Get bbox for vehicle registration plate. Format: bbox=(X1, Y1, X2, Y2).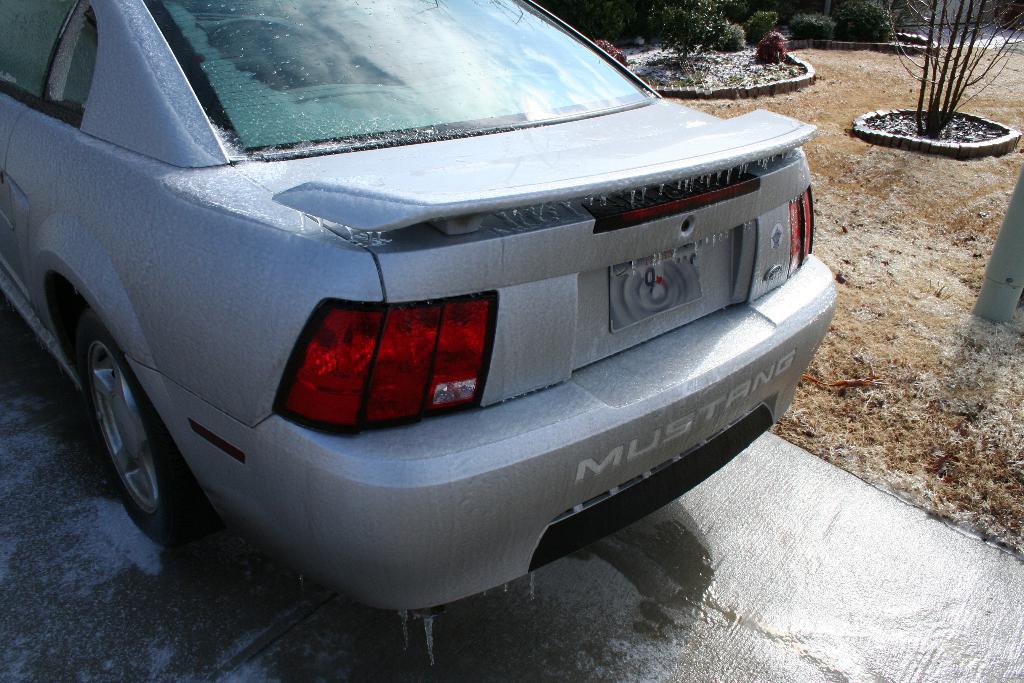
bbox=(607, 239, 705, 327).
